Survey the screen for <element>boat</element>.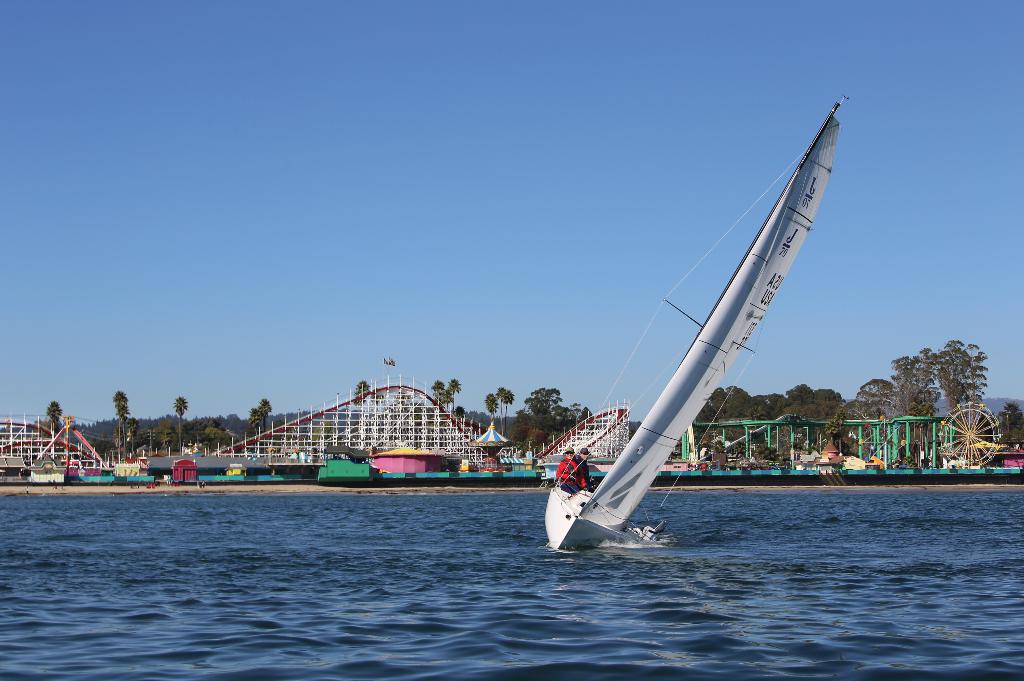
Survey found: <box>511,111,844,554</box>.
